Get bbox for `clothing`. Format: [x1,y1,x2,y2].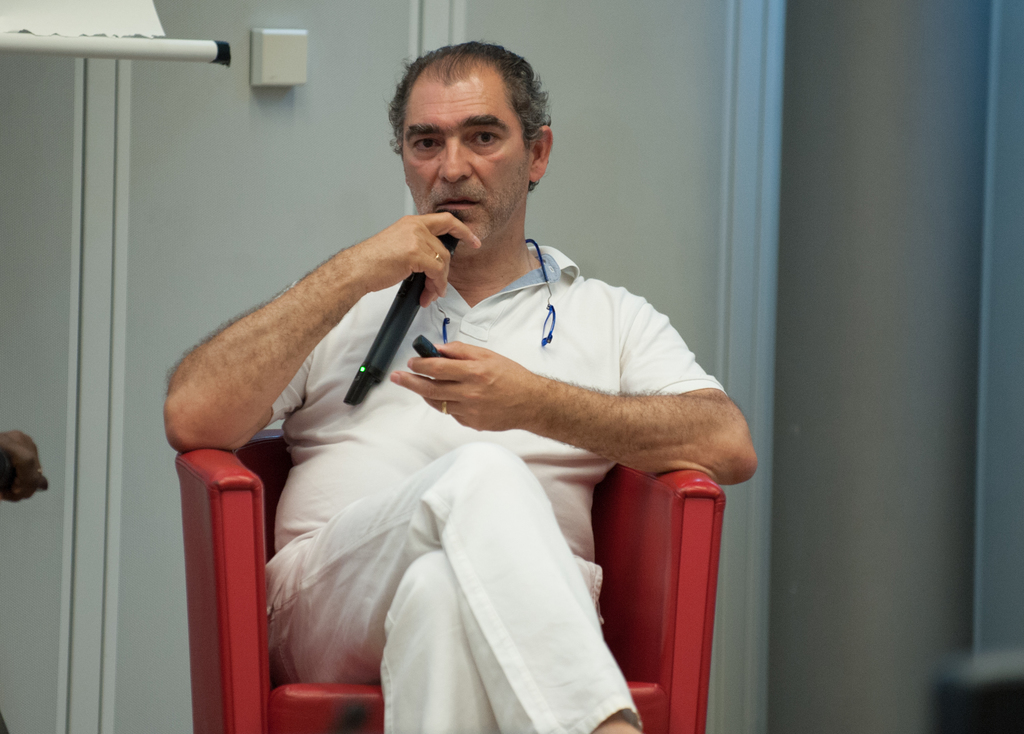
[225,118,733,726].
